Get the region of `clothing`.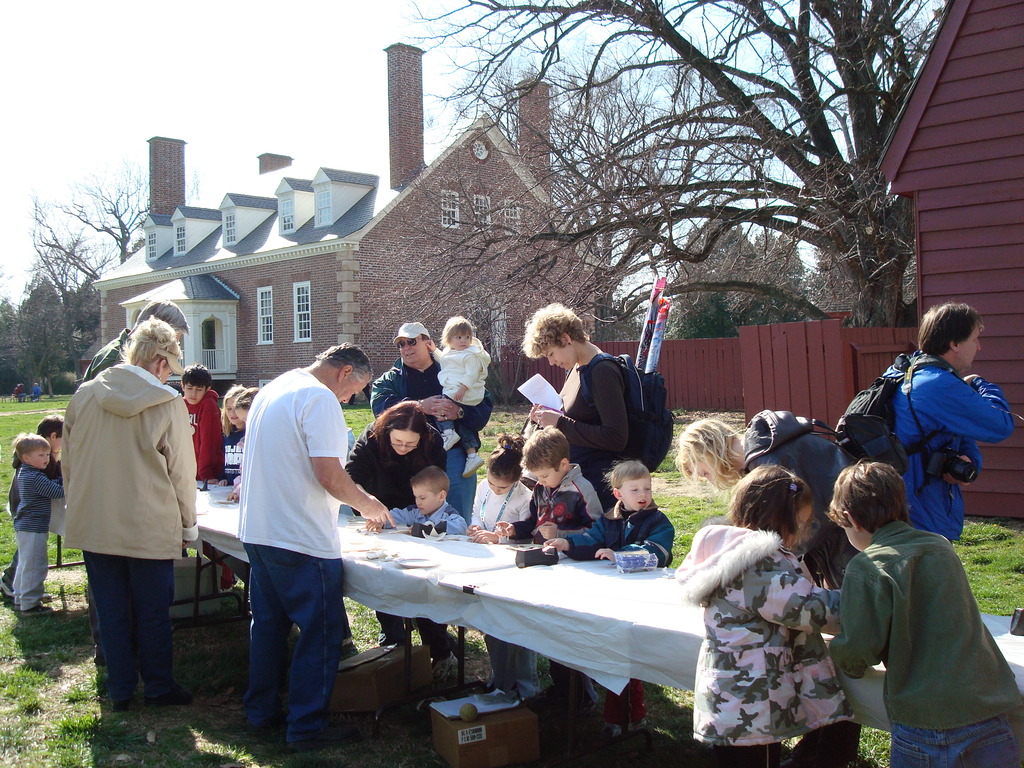
[left=832, top=518, right=1023, bottom=767].
